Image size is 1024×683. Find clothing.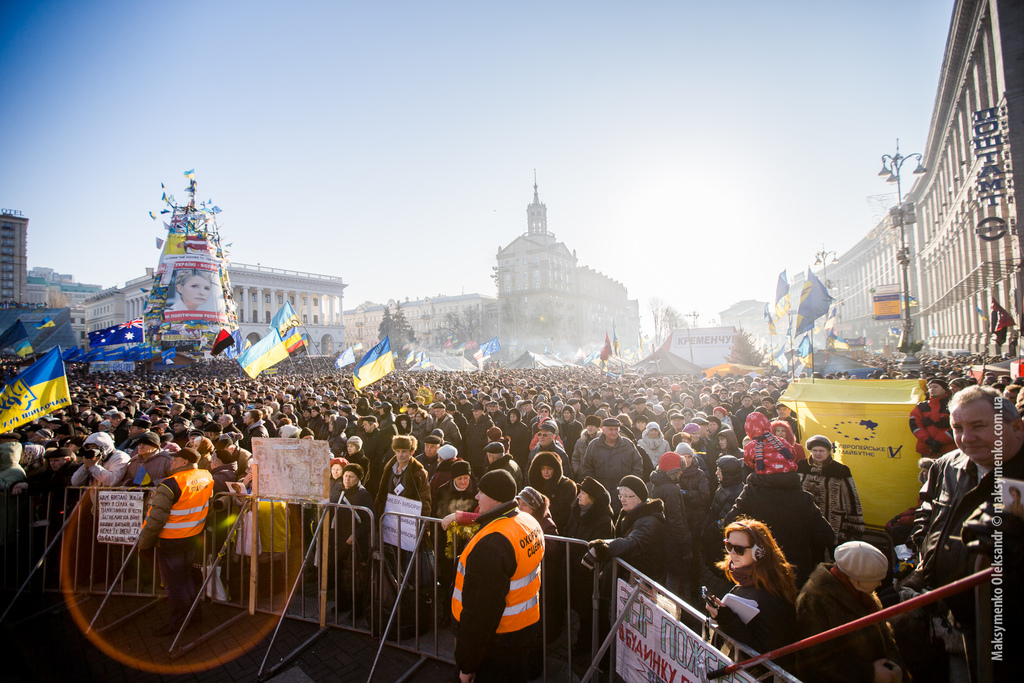
x1=269, y1=420, x2=280, y2=440.
